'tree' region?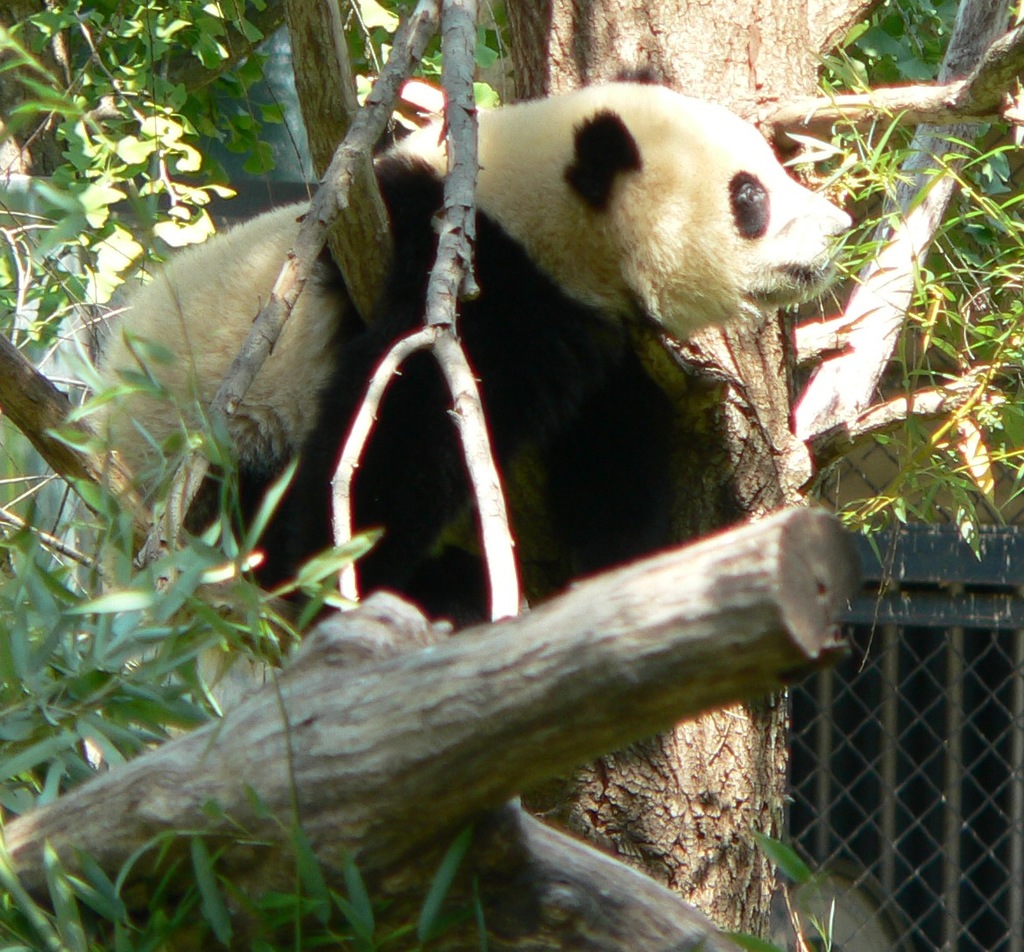
box(0, 0, 1022, 951)
